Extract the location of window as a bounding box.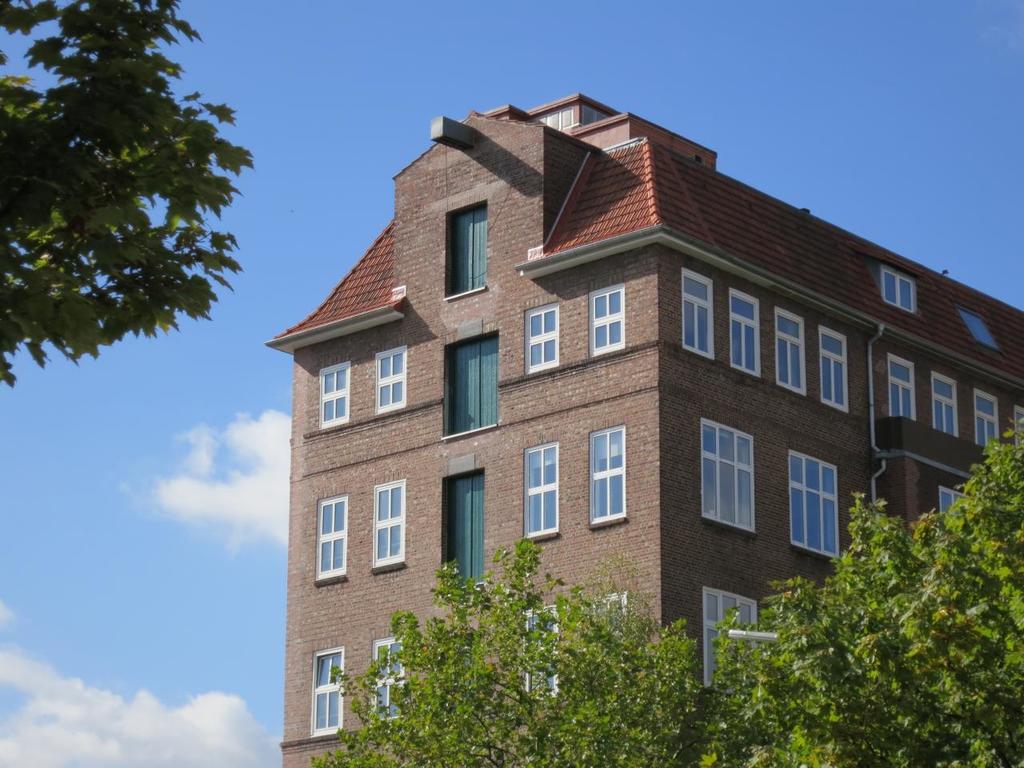
681/267/717/357.
